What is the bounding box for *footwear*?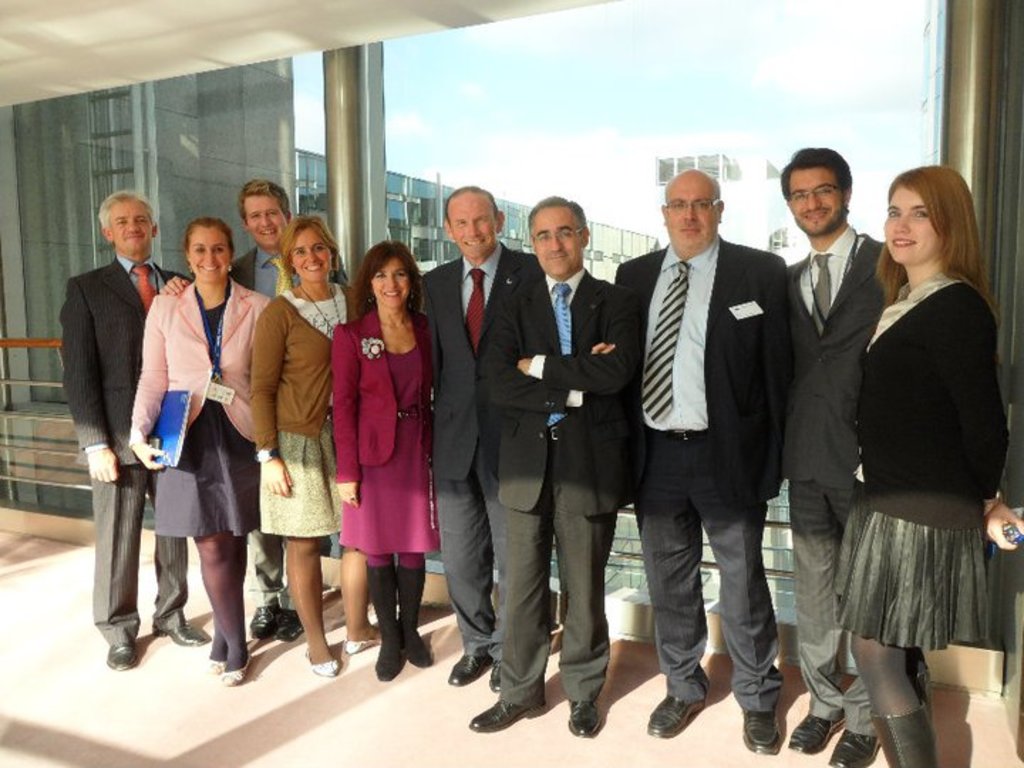
222, 646, 252, 686.
